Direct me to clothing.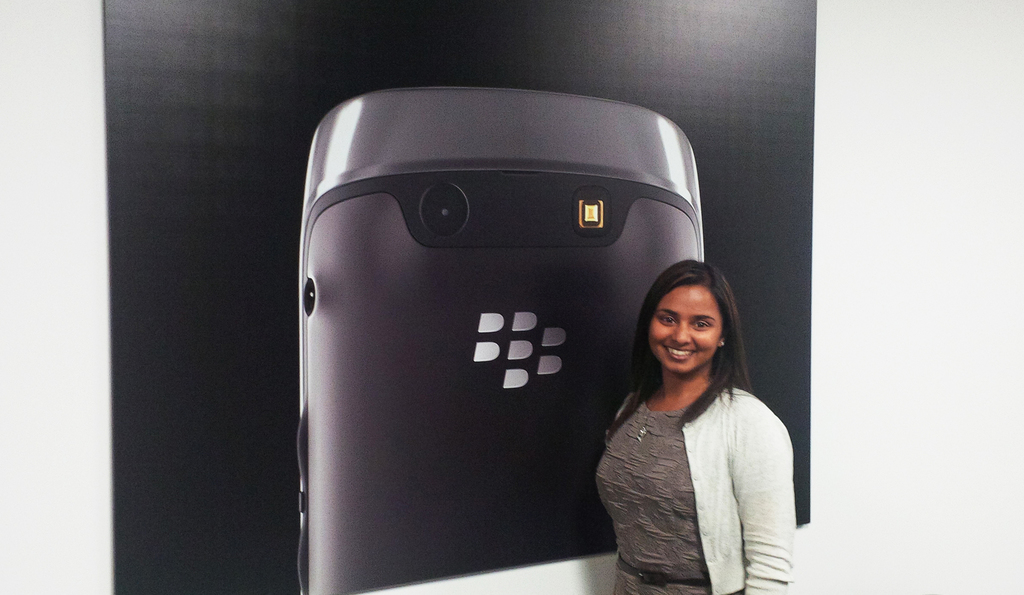
Direction: Rect(591, 334, 804, 583).
